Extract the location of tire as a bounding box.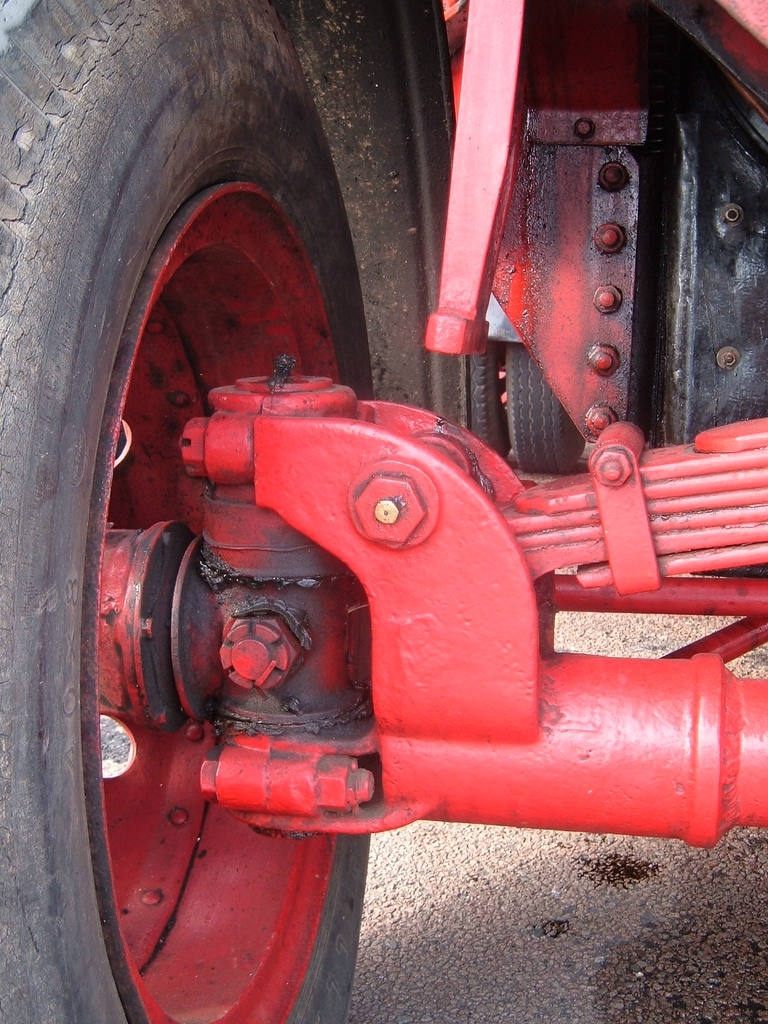
pyautogui.locateOnScreen(0, 0, 374, 1023).
